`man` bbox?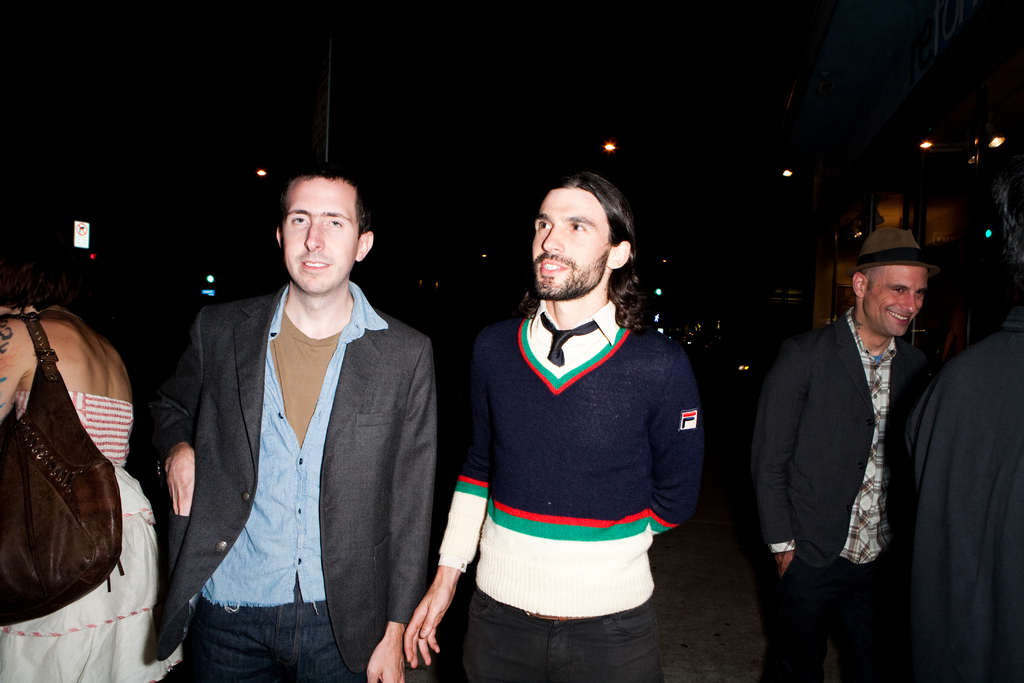
395 168 708 682
